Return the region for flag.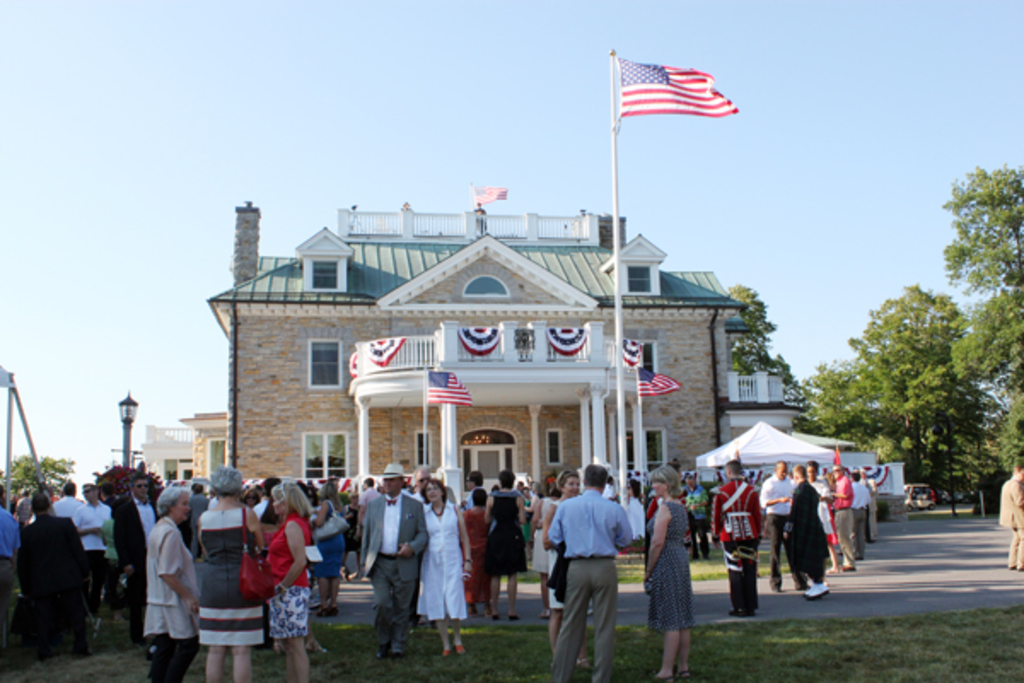
(x1=367, y1=342, x2=404, y2=365).
